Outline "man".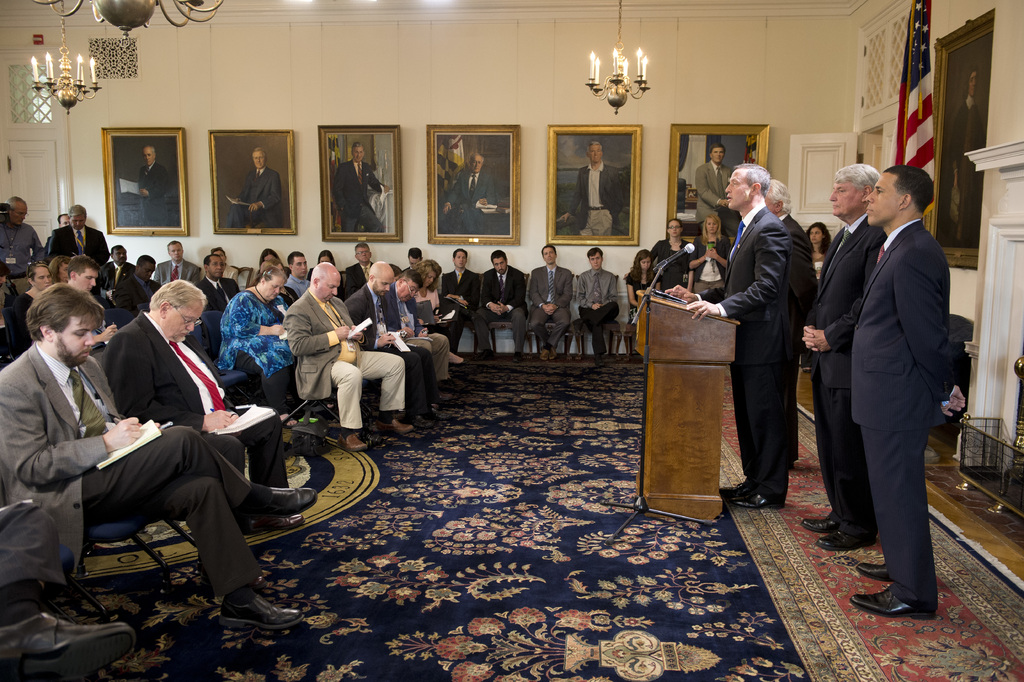
Outline: [left=525, top=239, right=584, bottom=354].
